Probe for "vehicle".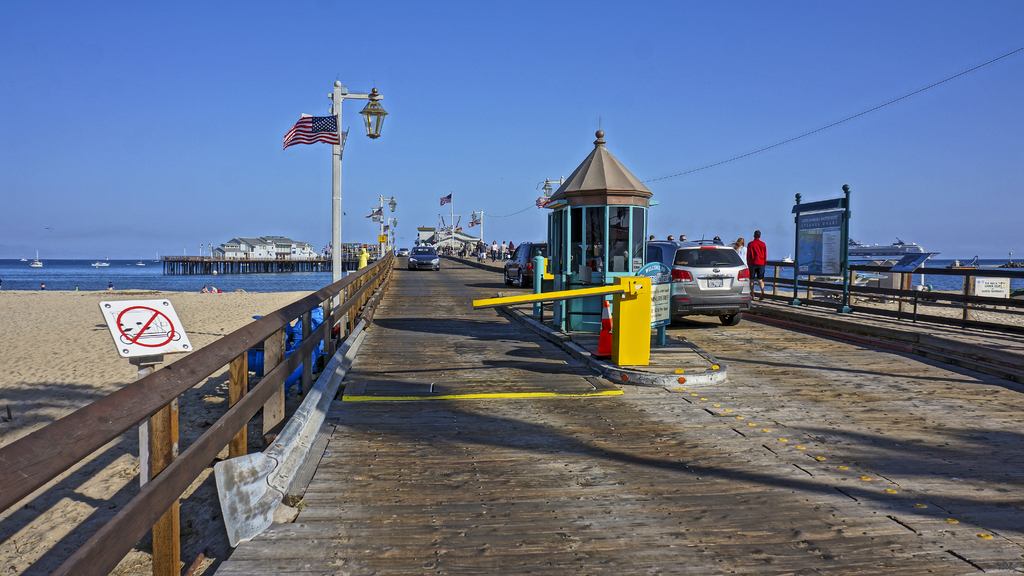
Probe result: select_region(490, 247, 493, 262).
